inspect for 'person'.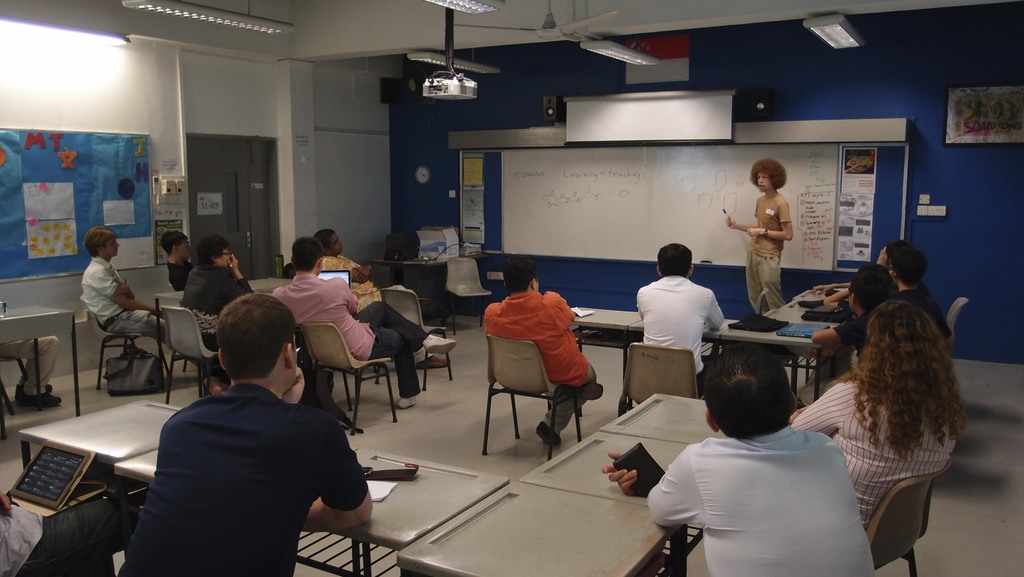
Inspection: left=479, top=261, right=596, bottom=450.
